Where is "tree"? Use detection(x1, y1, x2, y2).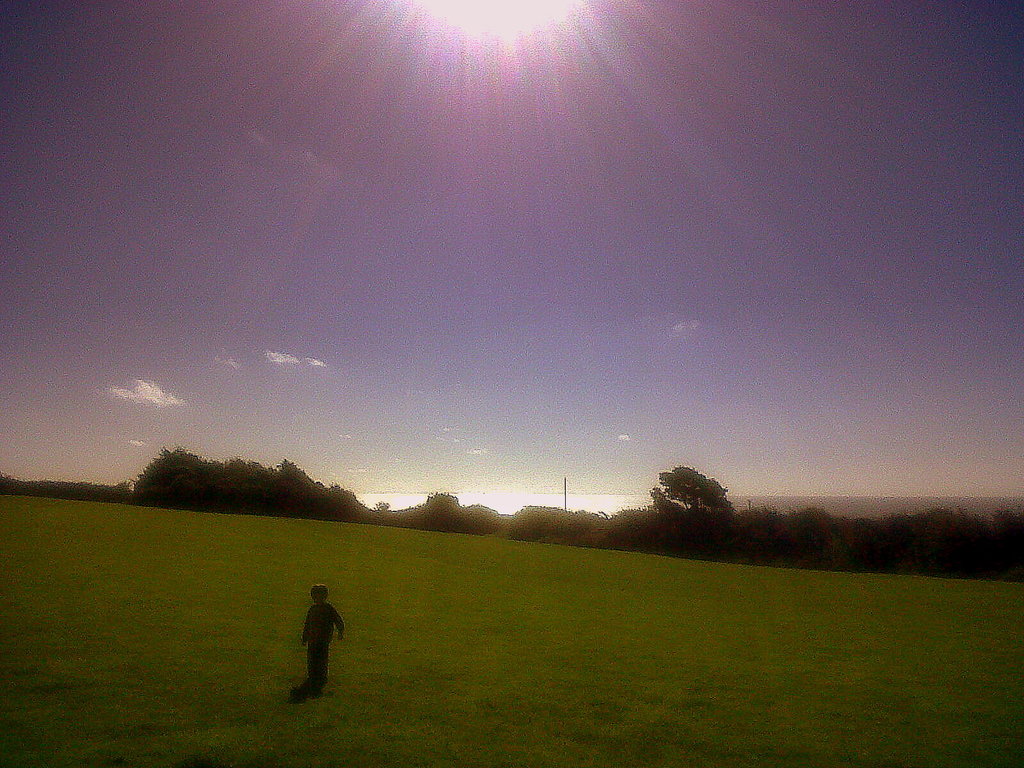
detection(644, 457, 738, 540).
